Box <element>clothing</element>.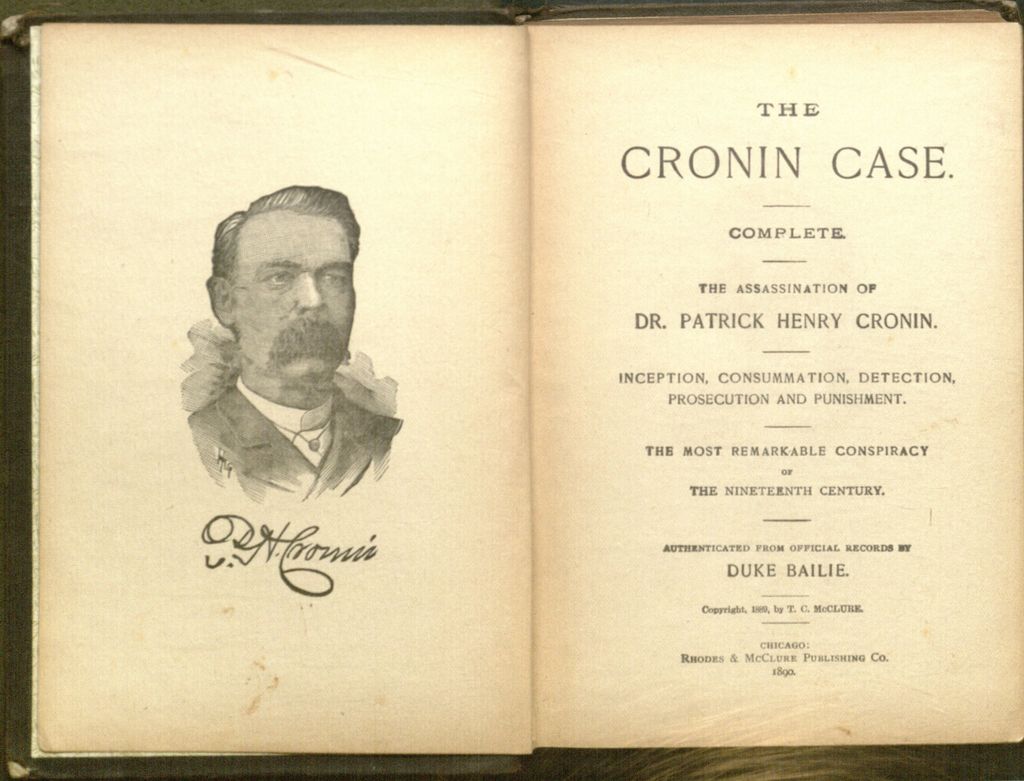
x1=181 y1=380 x2=412 y2=504.
